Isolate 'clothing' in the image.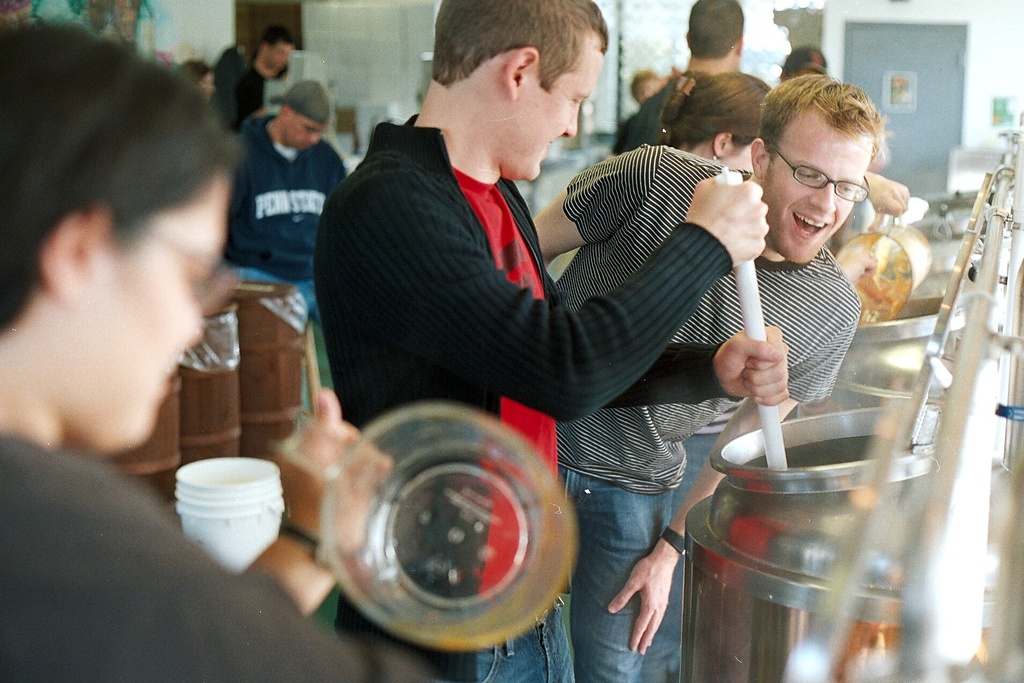
Isolated region: pyautogui.locateOnScreen(214, 110, 343, 379).
